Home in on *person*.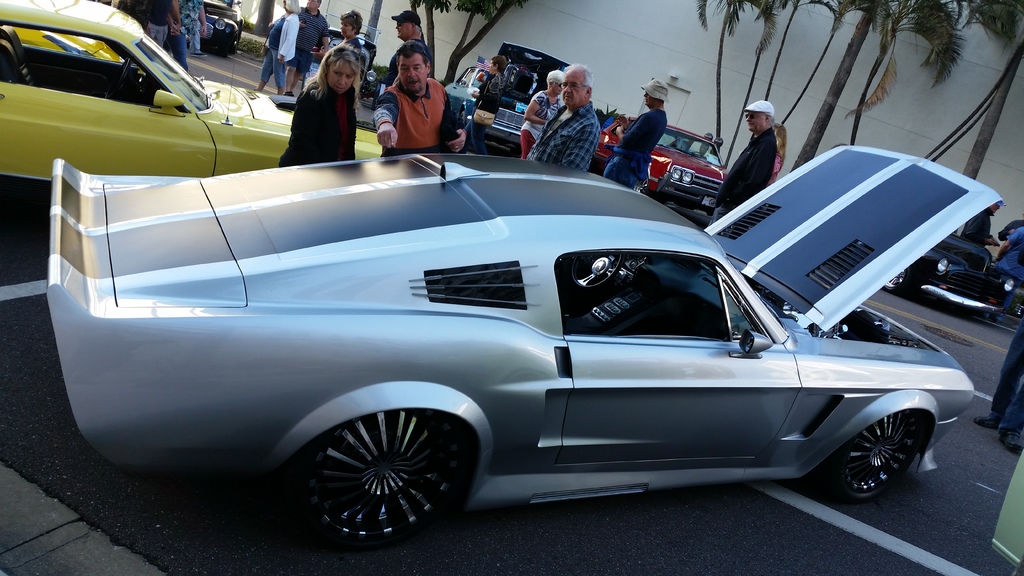
Homed in at (700, 102, 772, 226).
